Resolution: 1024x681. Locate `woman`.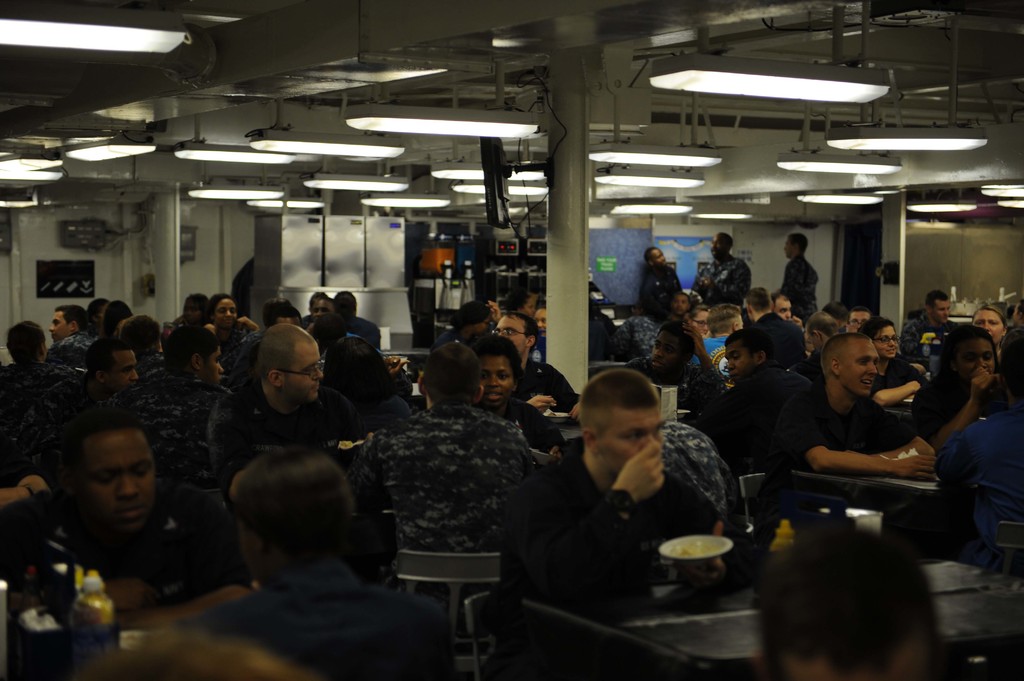
l=905, t=320, r=997, b=457.
